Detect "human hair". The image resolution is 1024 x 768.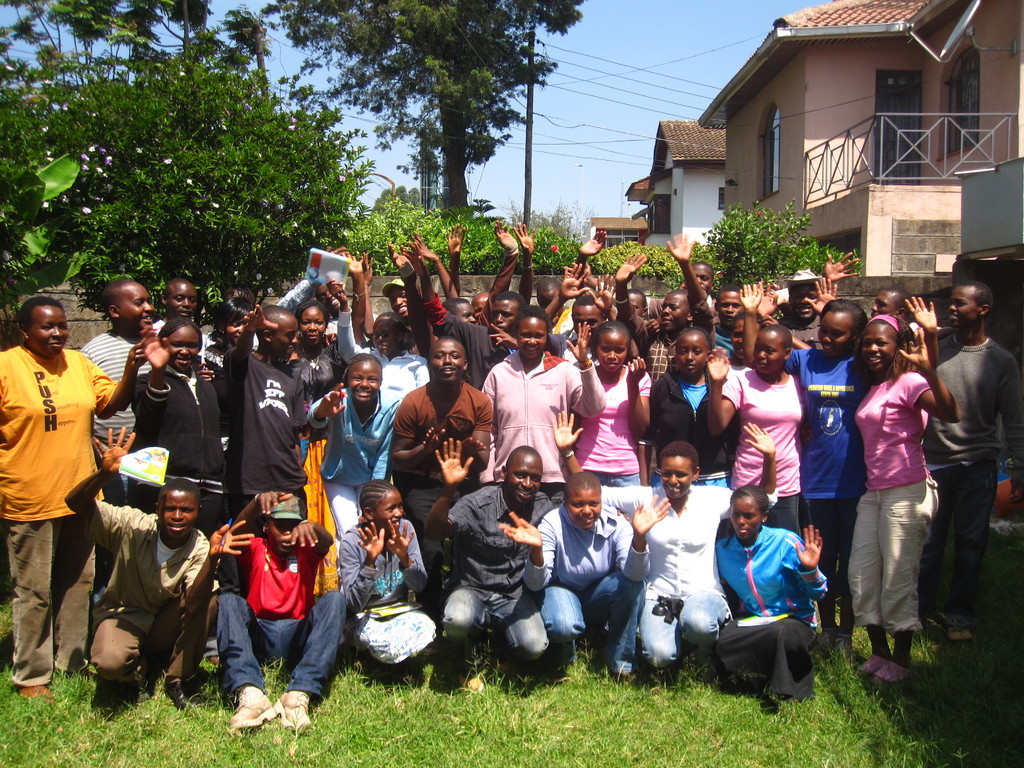
left=678, top=325, right=715, bottom=346.
